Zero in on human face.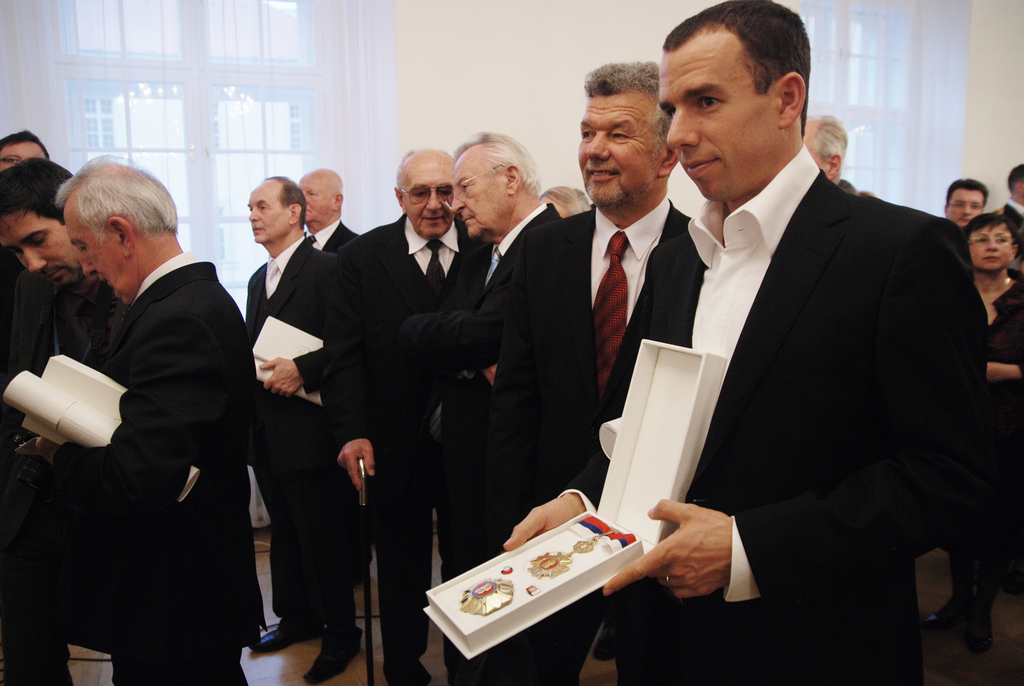
Zeroed in: <bbox>948, 189, 986, 222</bbox>.
